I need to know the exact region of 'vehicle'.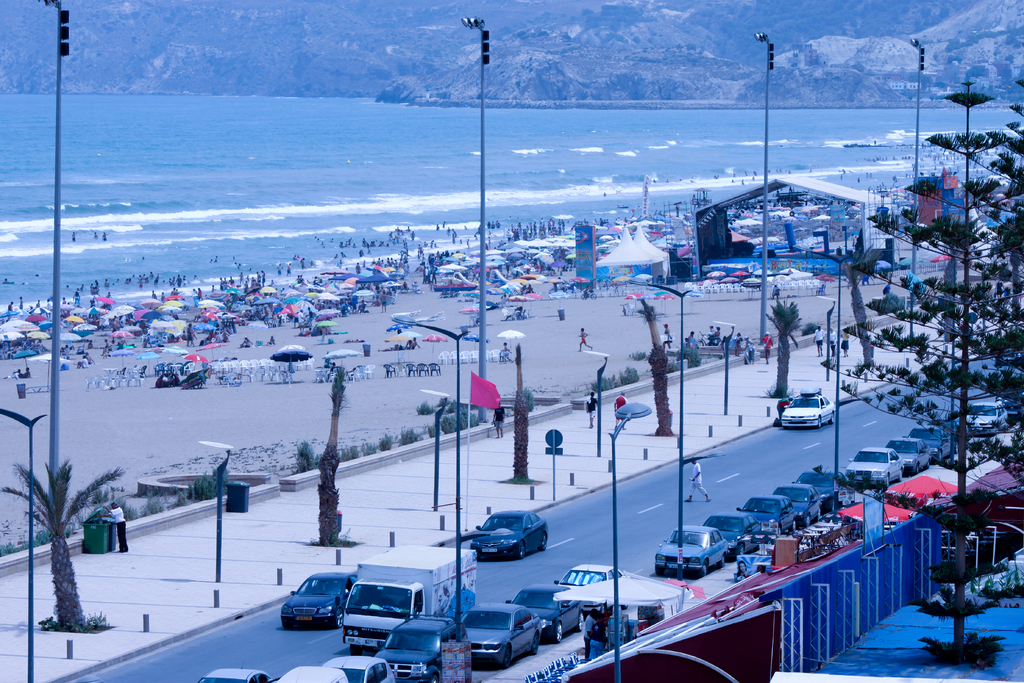
Region: (x1=797, y1=467, x2=851, y2=508).
